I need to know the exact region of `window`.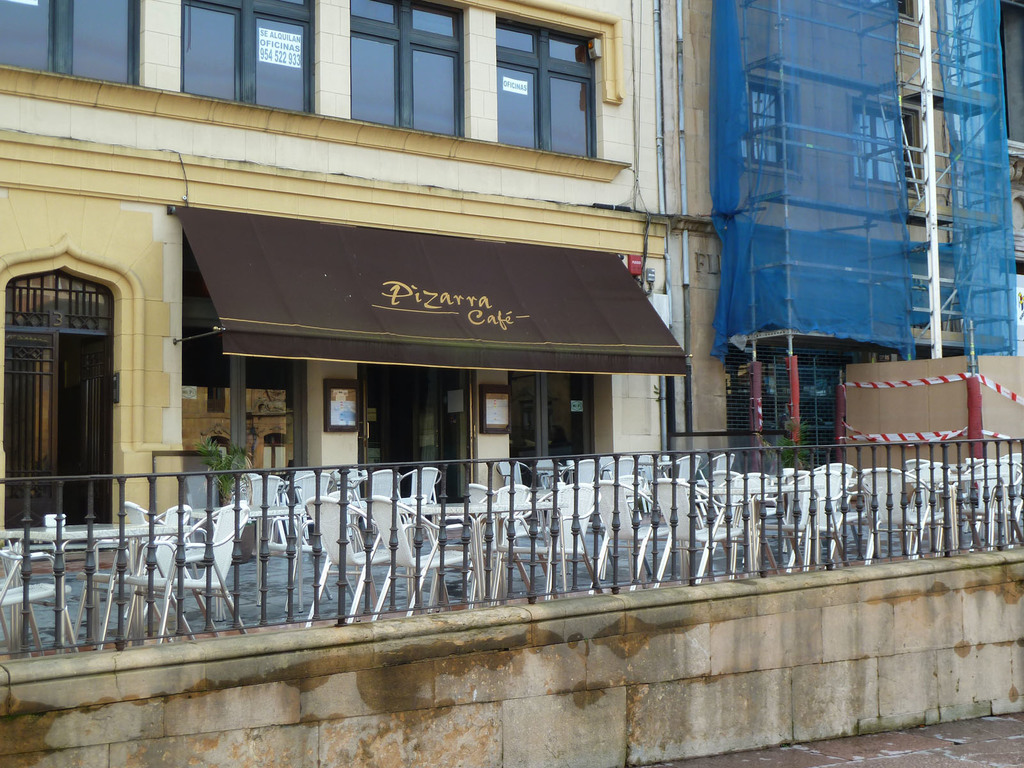
Region: 742,72,804,177.
